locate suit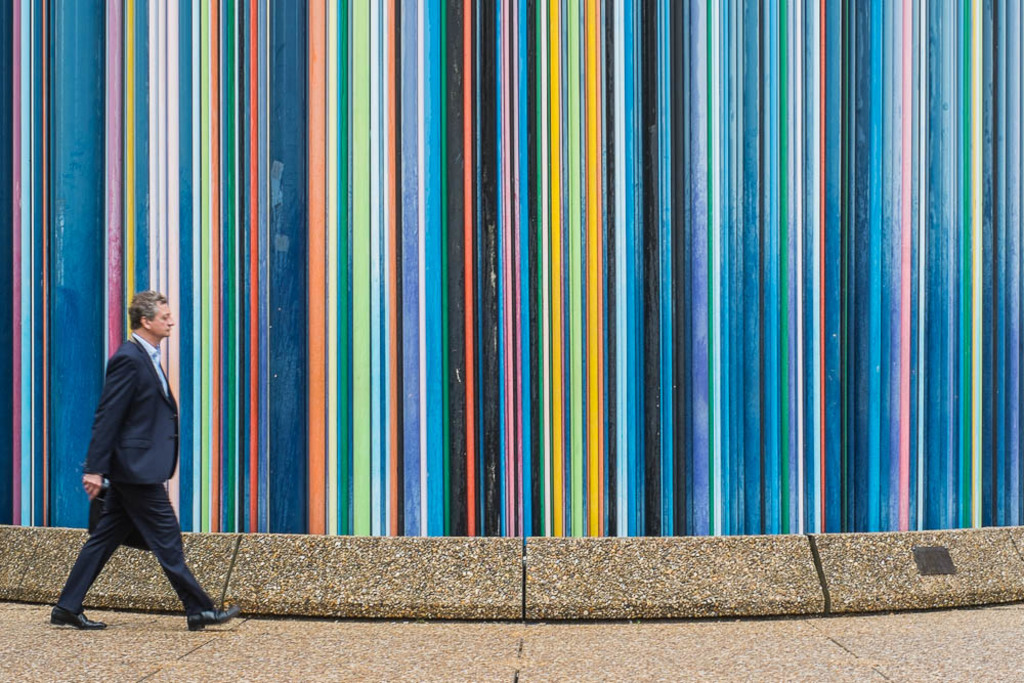
58, 305, 198, 618
